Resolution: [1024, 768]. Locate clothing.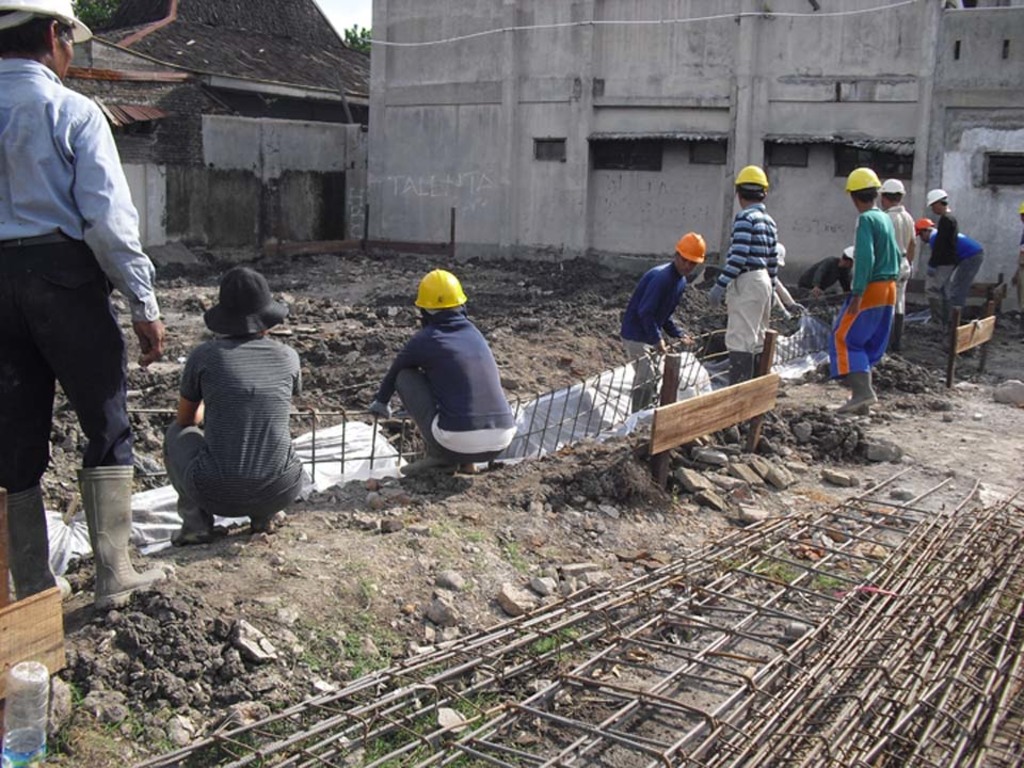
{"x1": 622, "y1": 257, "x2": 695, "y2": 405}.
